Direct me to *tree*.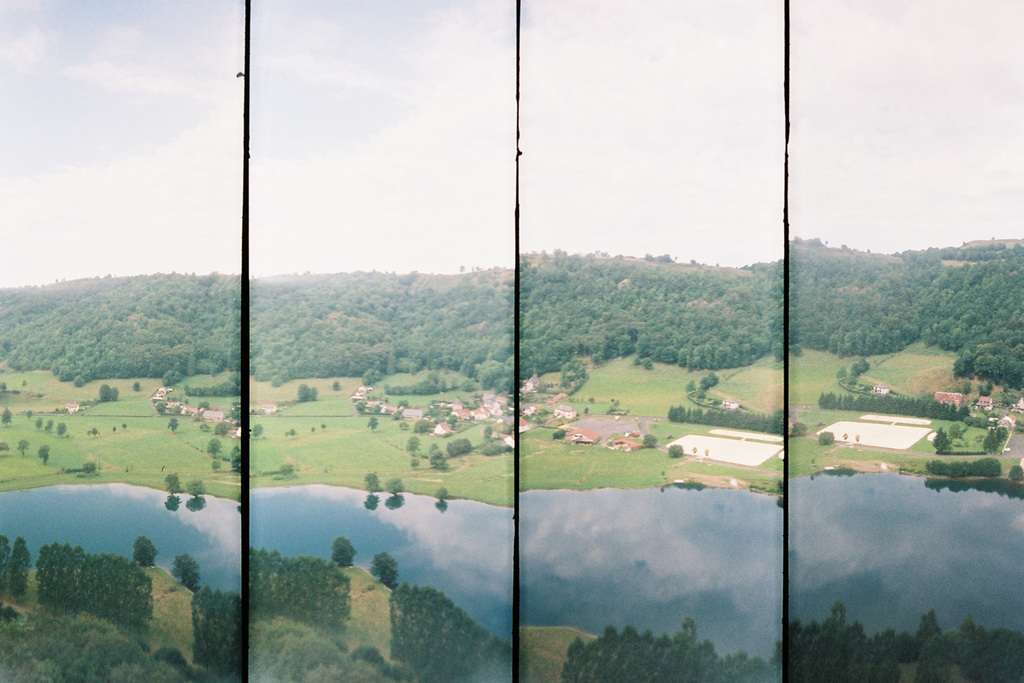
Direction: locate(947, 423, 961, 438).
